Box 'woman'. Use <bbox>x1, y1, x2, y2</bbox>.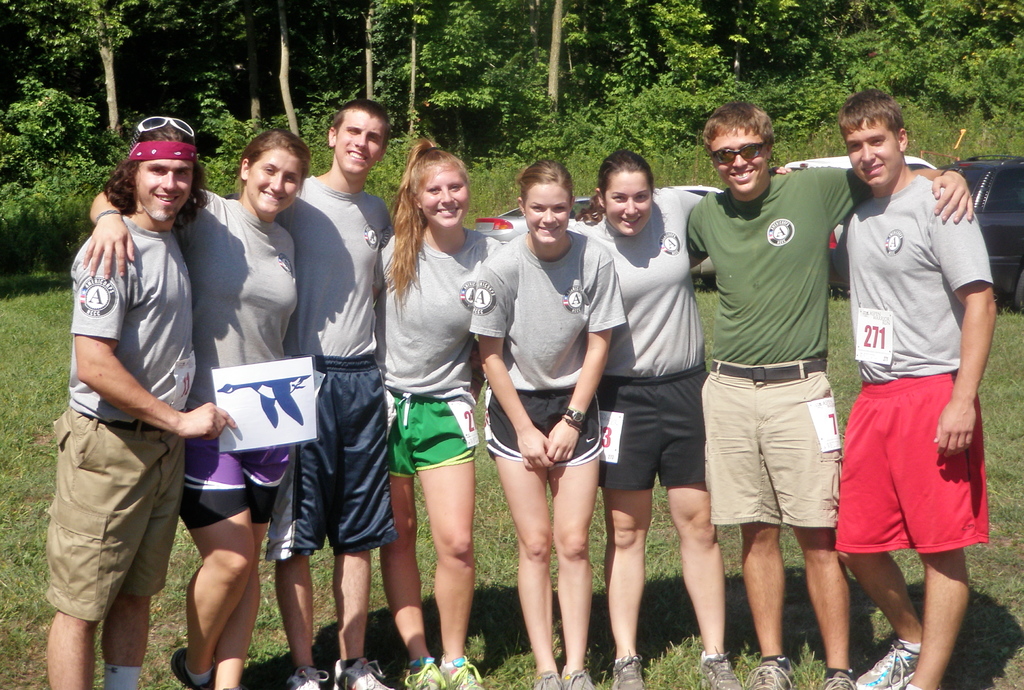
<bbox>81, 122, 300, 689</bbox>.
